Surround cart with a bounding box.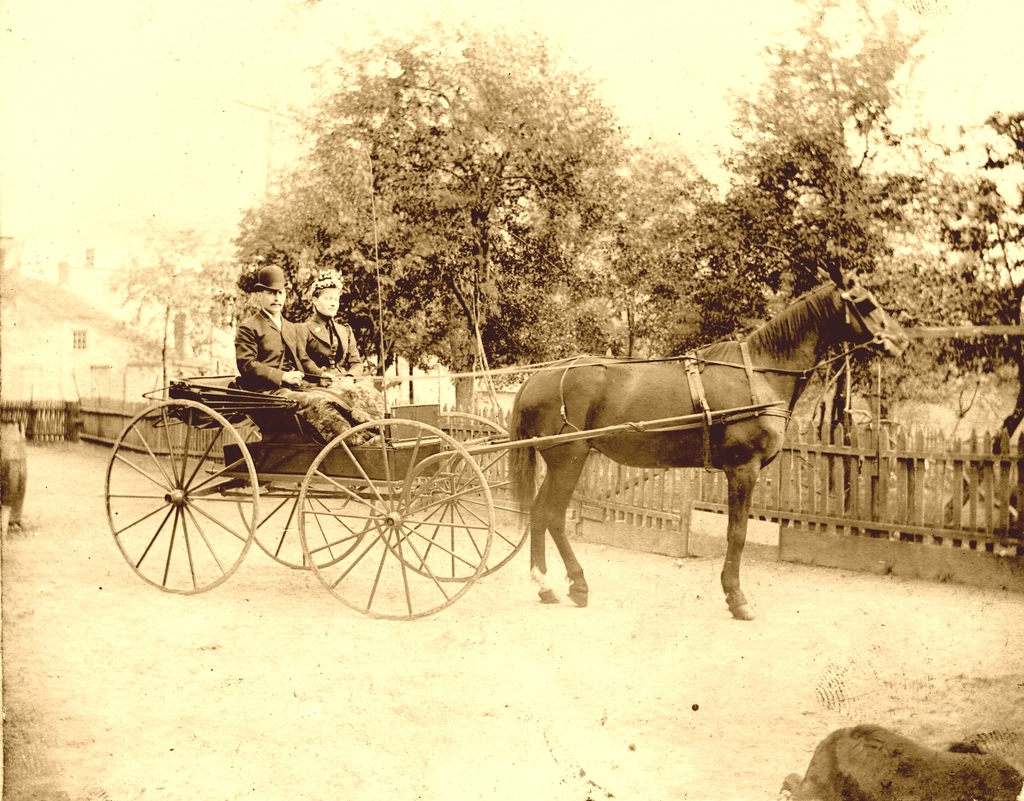
rect(100, 375, 788, 621).
